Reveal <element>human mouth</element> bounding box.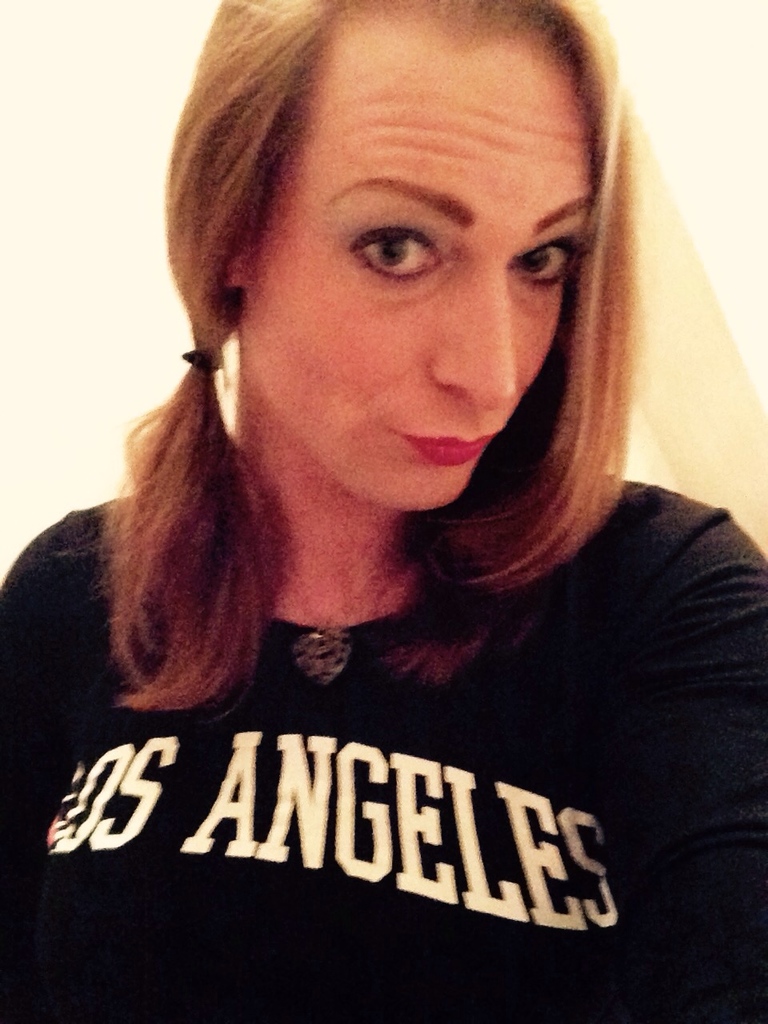
Revealed: pyautogui.locateOnScreen(394, 413, 493, 469).
